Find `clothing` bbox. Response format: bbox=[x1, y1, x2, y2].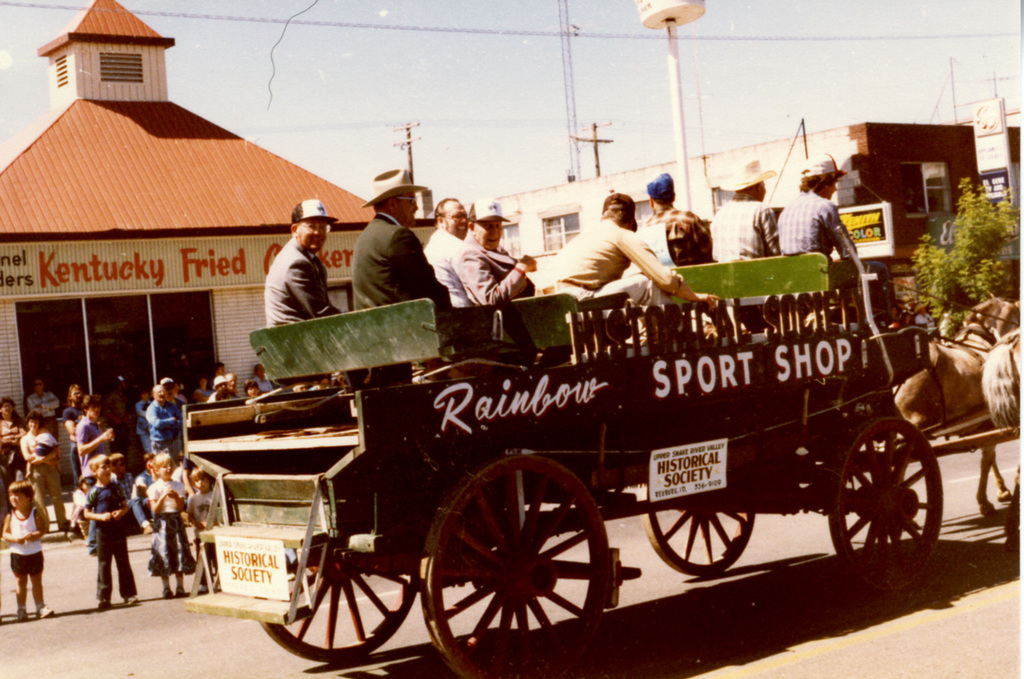
bbox=[639, 210, 718, 266].
